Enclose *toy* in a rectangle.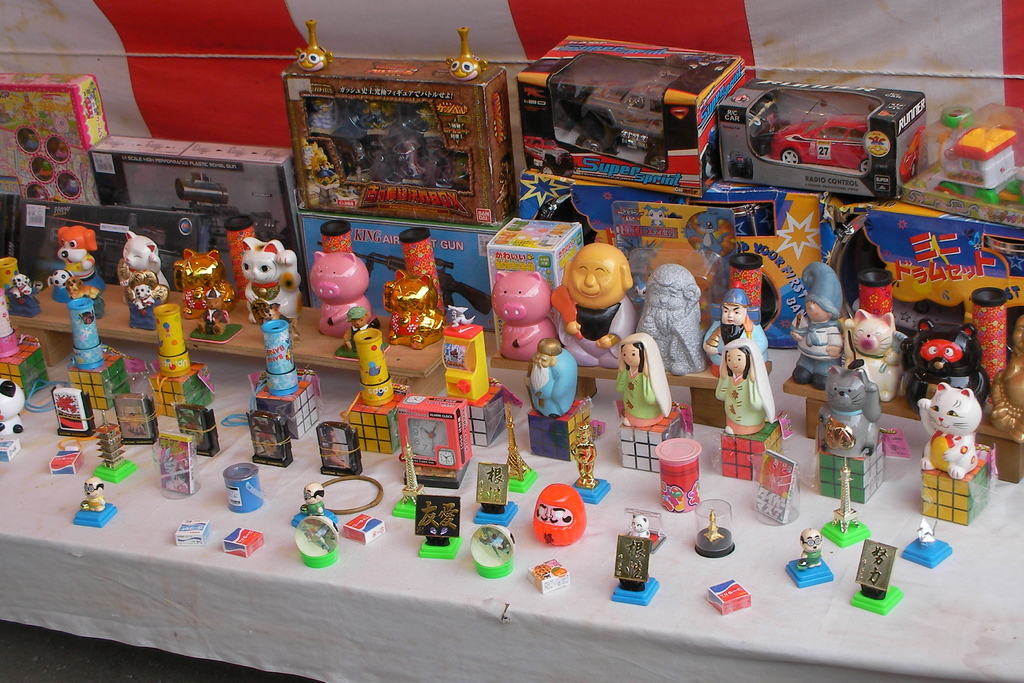
(x1=980, y1=317, x2=1023, y2=448).
